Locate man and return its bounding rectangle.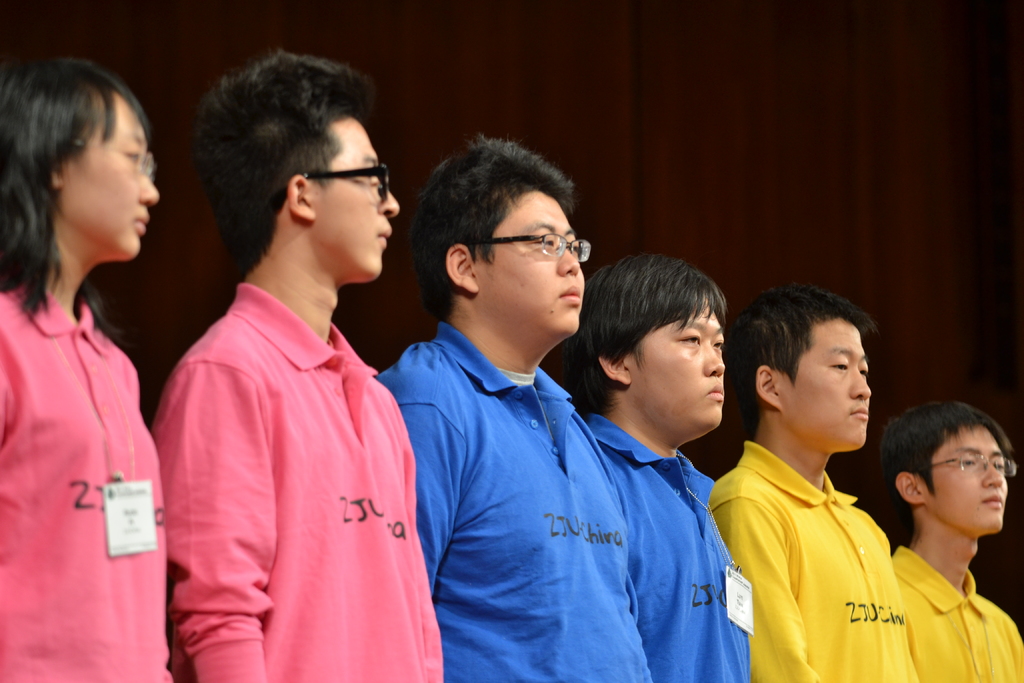
box=[374, 126, 652, 682].
